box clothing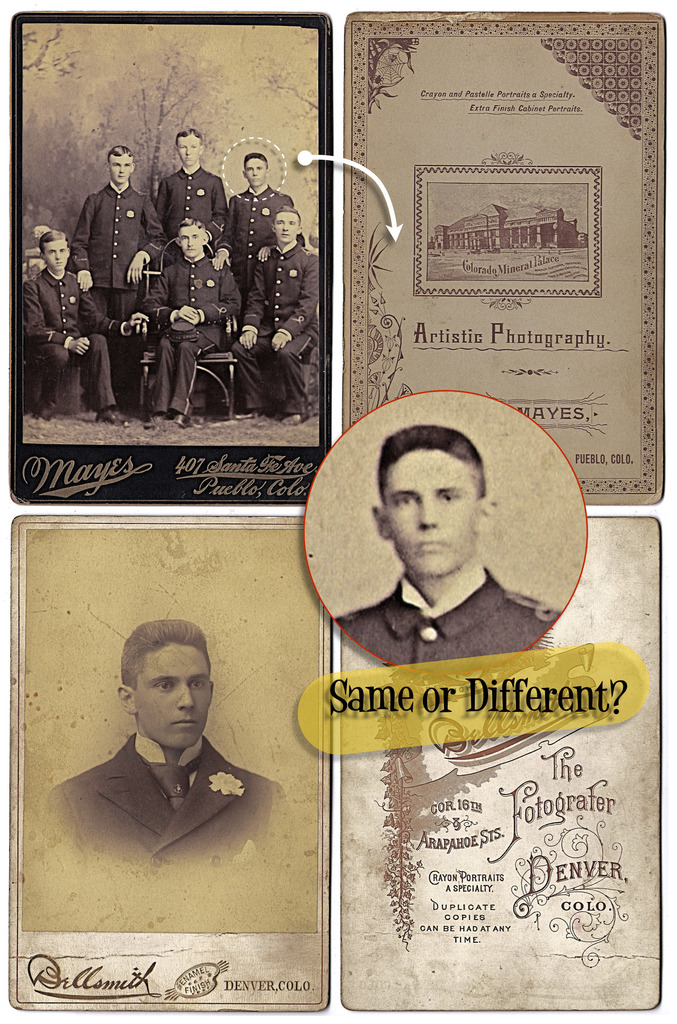
[x1=334, y1=566, x2=566, y2=674]
